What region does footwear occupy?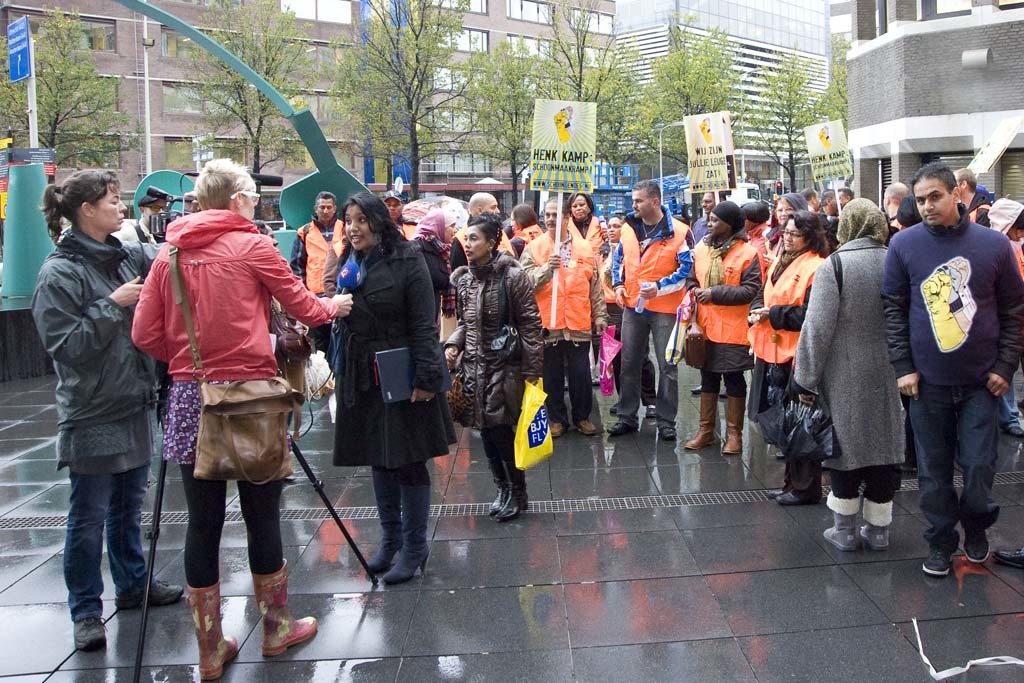
[x1=773, y1=449, x2=789, y2=461].
